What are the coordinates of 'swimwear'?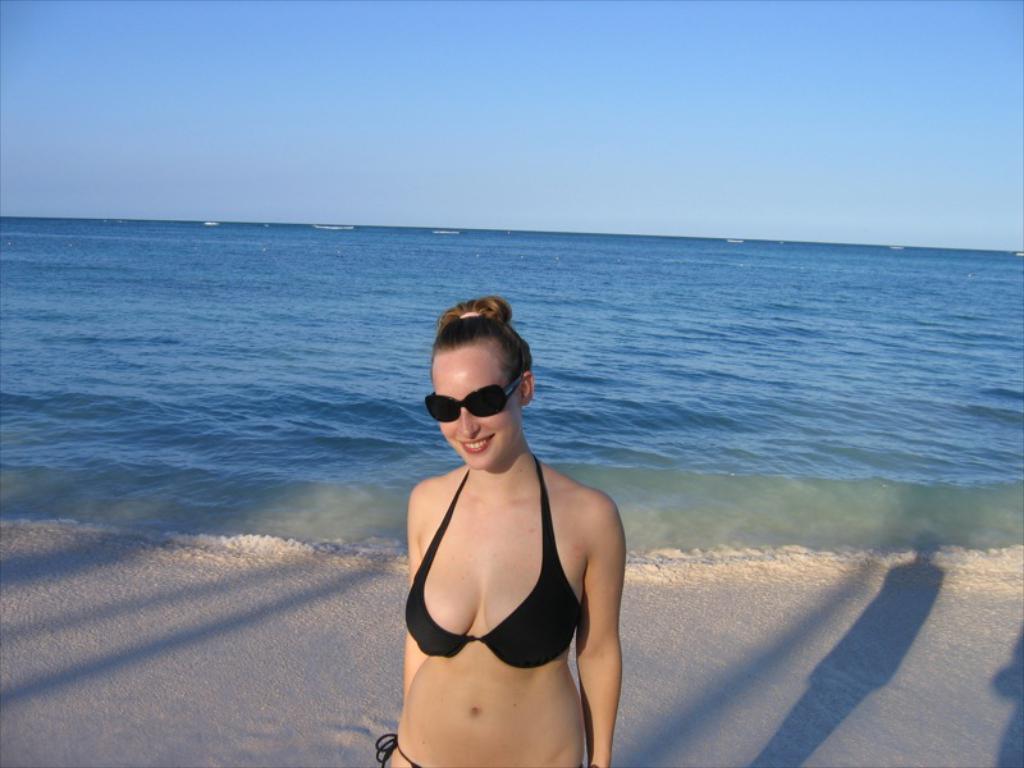
<box>399,452,585,671</box>.
